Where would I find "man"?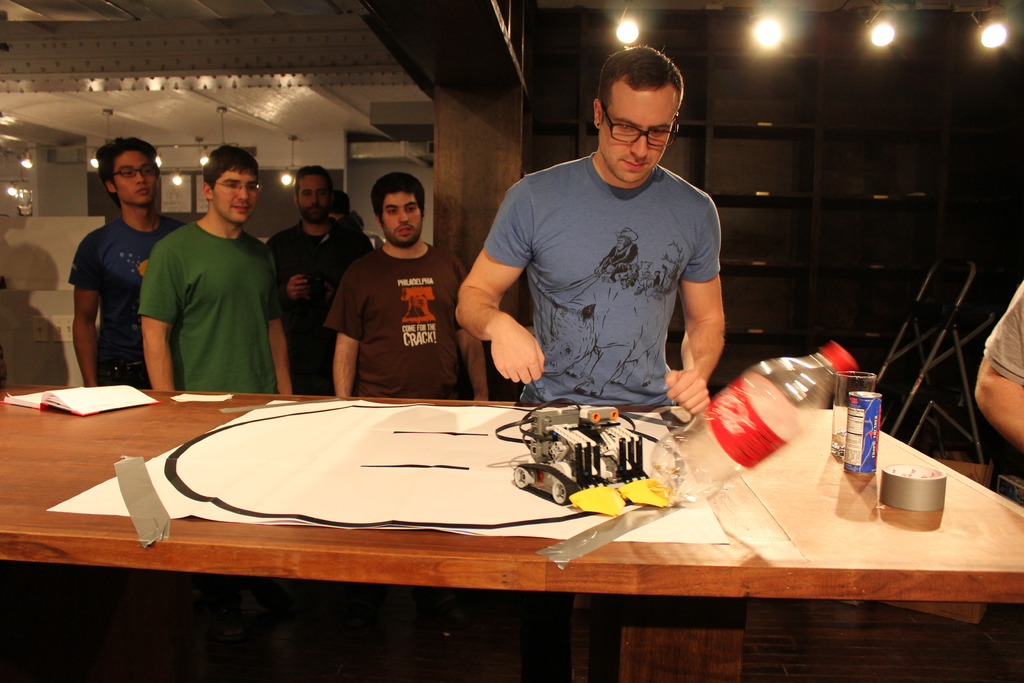
At bbox=[321, 173, 488, 401].
